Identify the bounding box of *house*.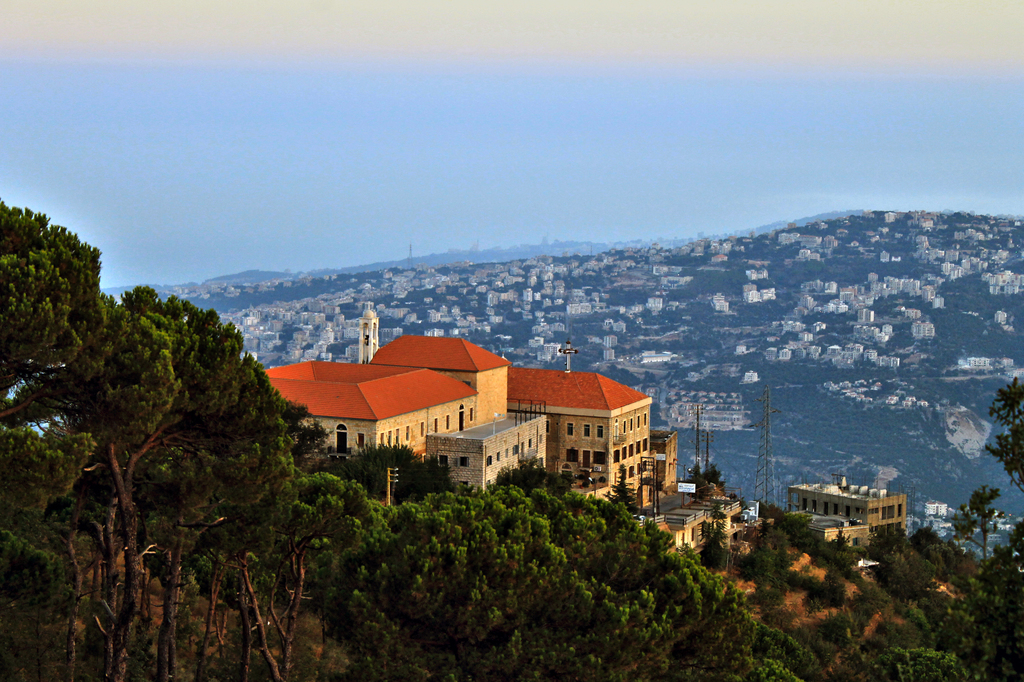
box(424, 326, 443, 337).
